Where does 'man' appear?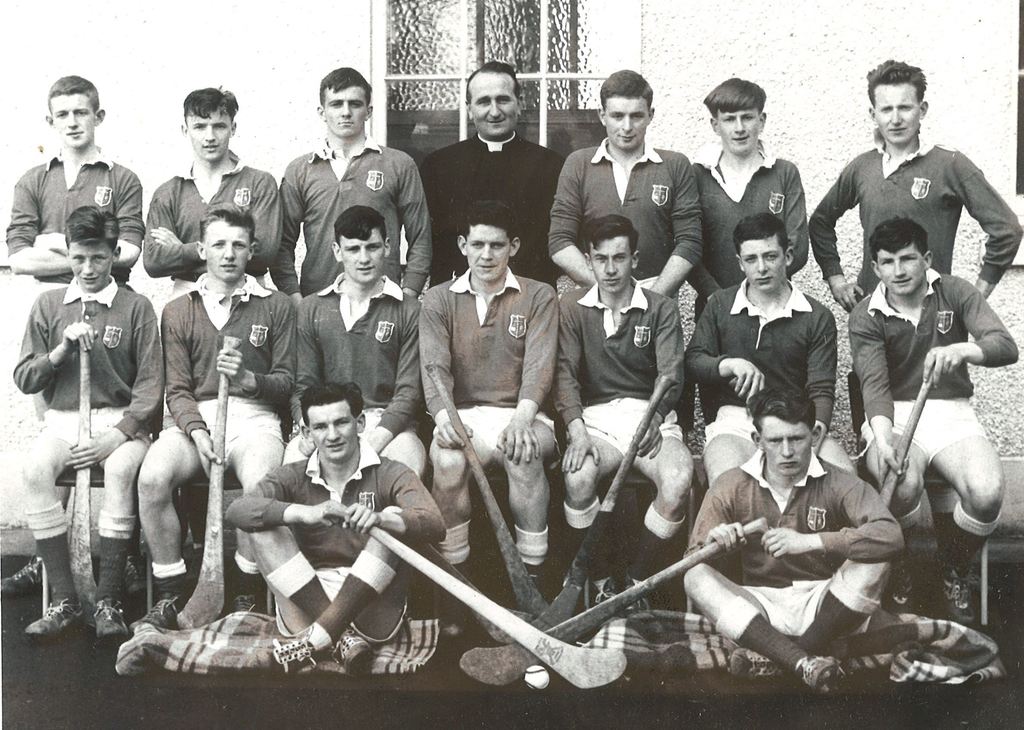
Appears at {"x1": 140, "y1": 83, "x2": 276, "y2": 310}.
